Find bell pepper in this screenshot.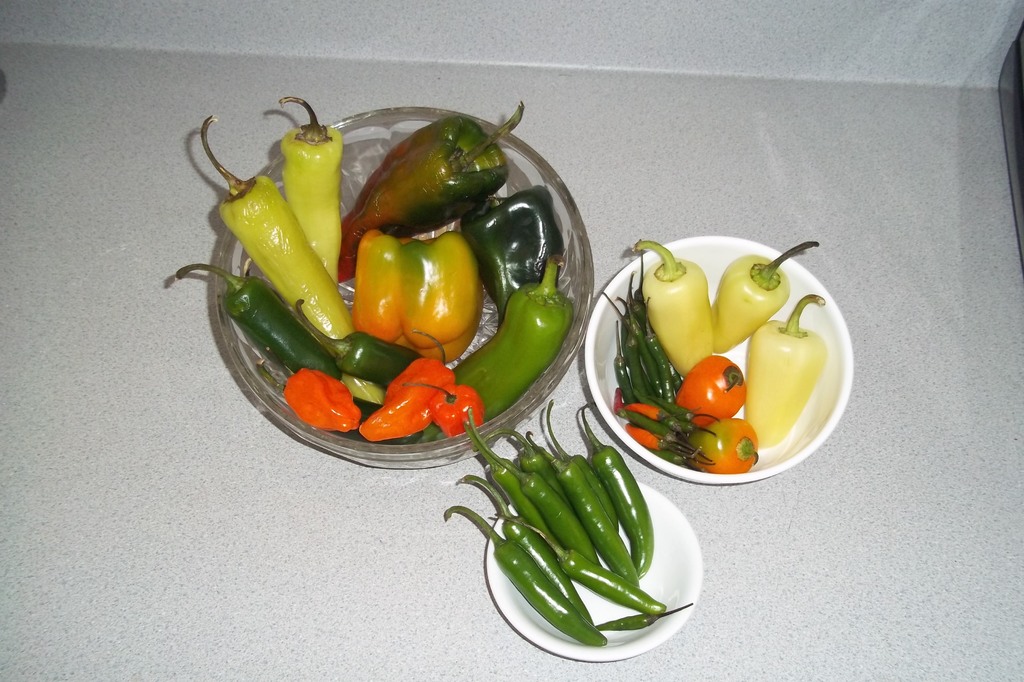
The bounding box for bell pepper is Rect(352, 236, 486, 373).
